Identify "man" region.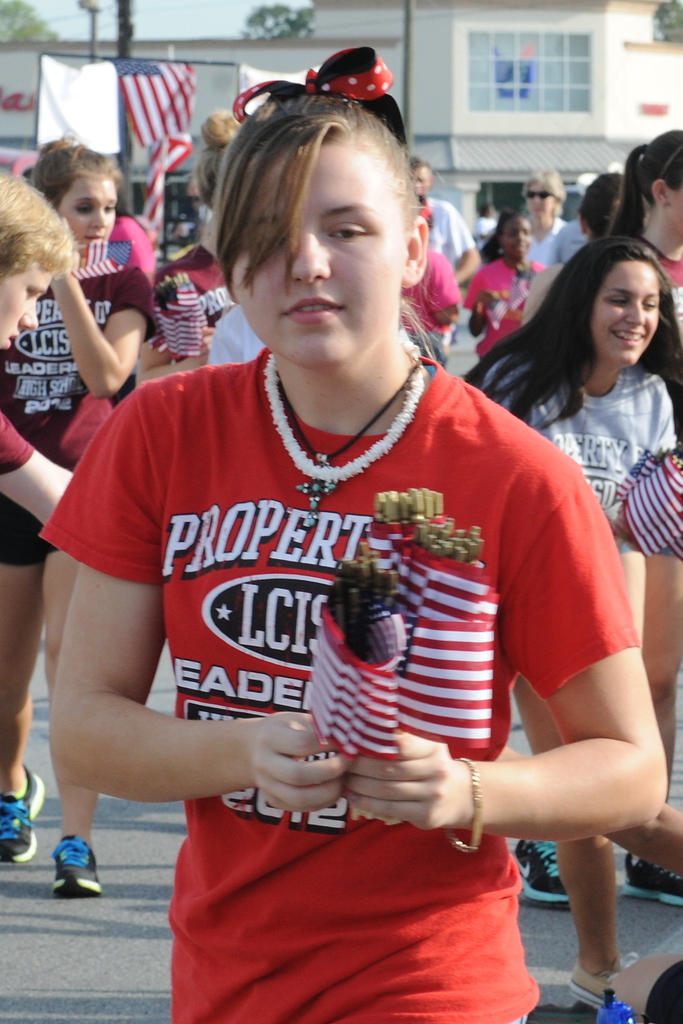
Region: box(398, 152, 488, 297).
